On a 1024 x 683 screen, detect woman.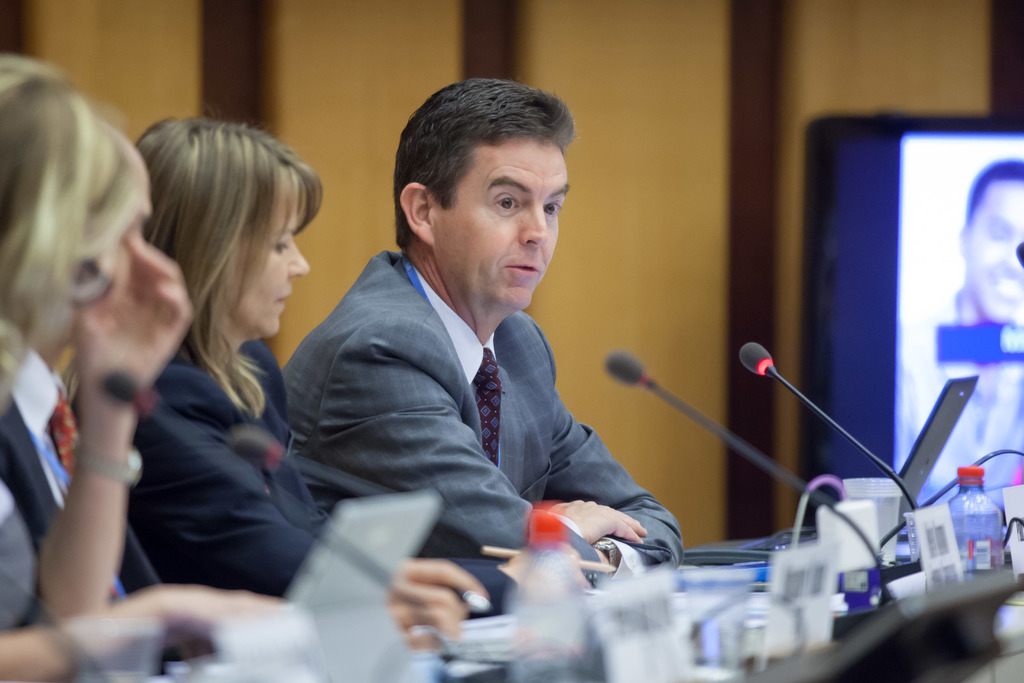
bbox=[59, 117, 595, 620].
